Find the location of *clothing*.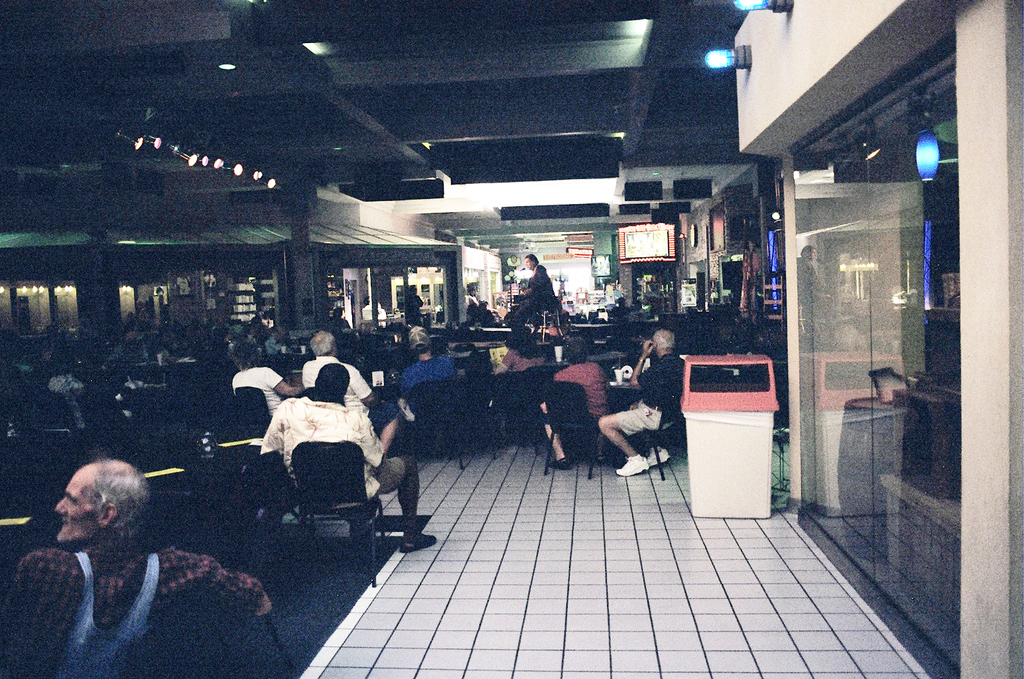
Location: 400/357/456/396.
